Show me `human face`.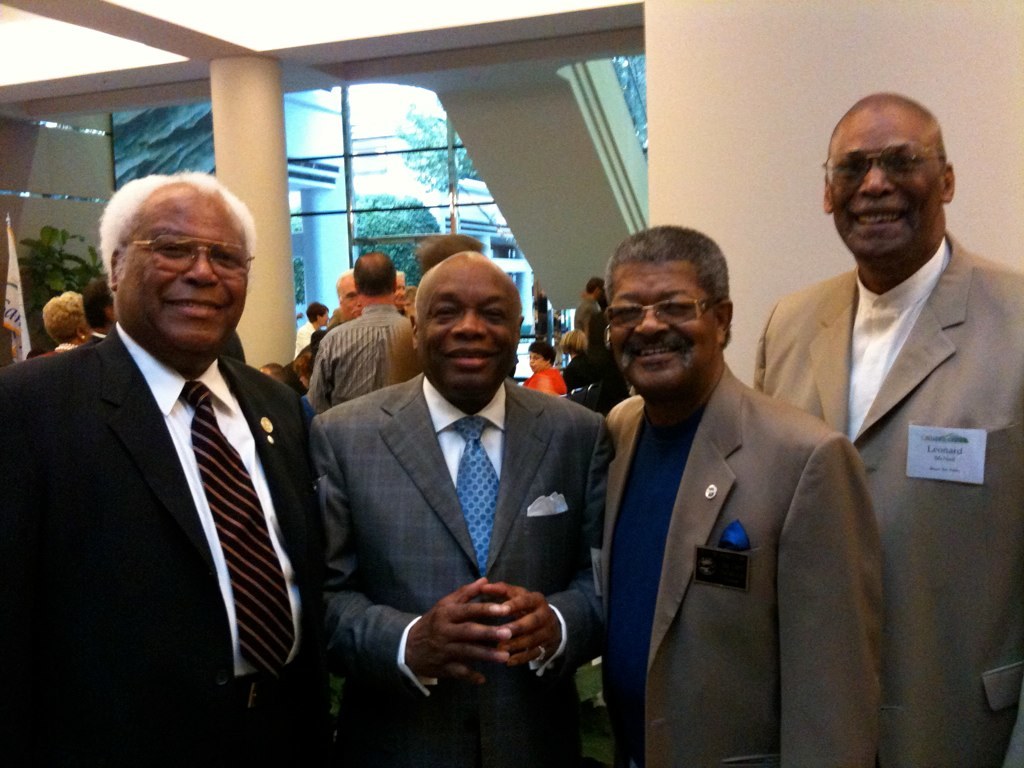
`human face` is here: [609, 265, 721, 388].
